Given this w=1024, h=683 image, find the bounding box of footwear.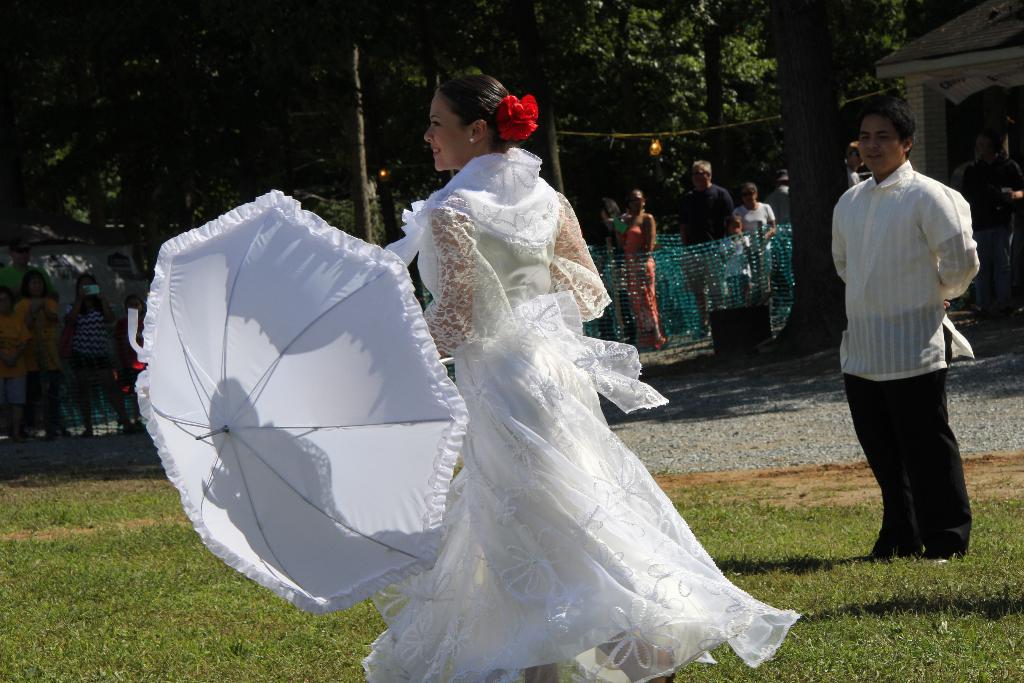
l=137, t=418, r=143, b=430.
